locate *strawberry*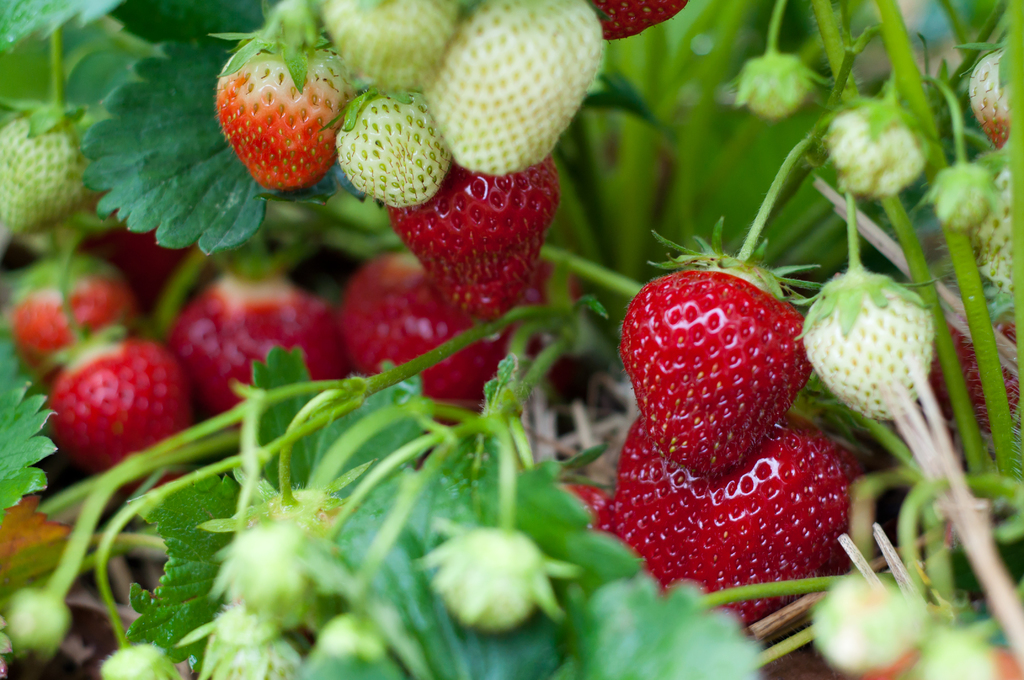
(939, 160, 991, 234)
